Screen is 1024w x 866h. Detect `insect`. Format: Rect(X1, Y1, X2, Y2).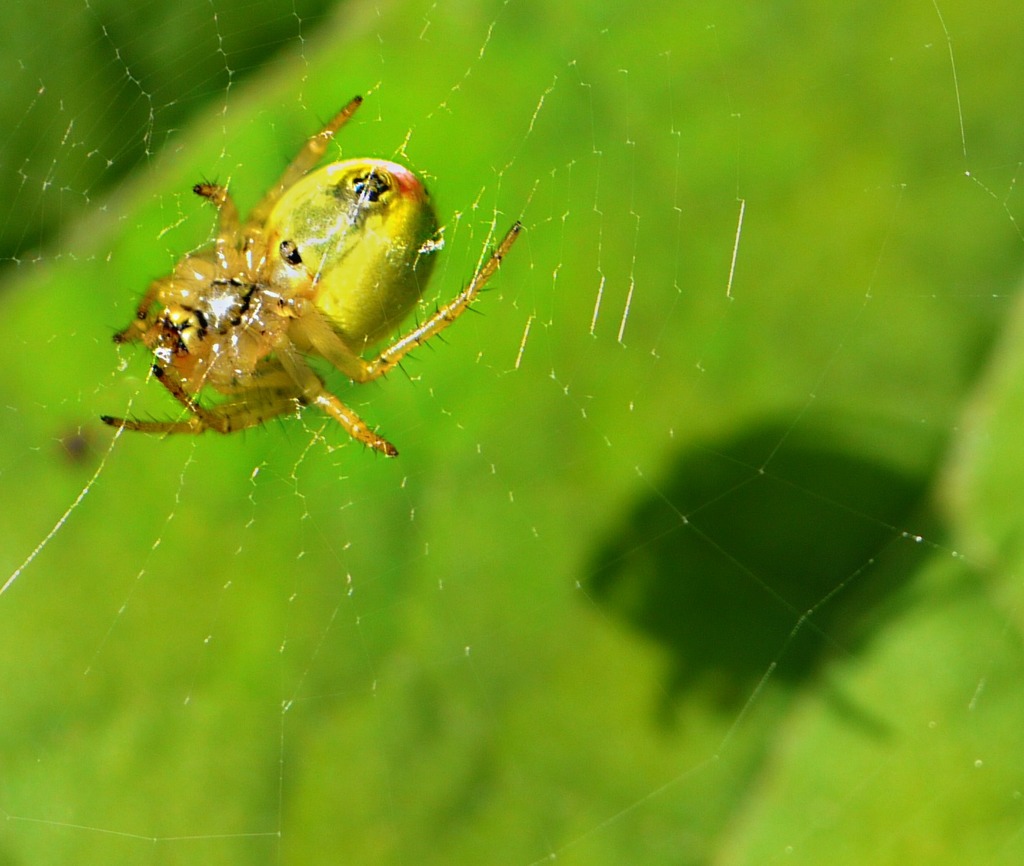
Rect(101, 93, 518, 464).
